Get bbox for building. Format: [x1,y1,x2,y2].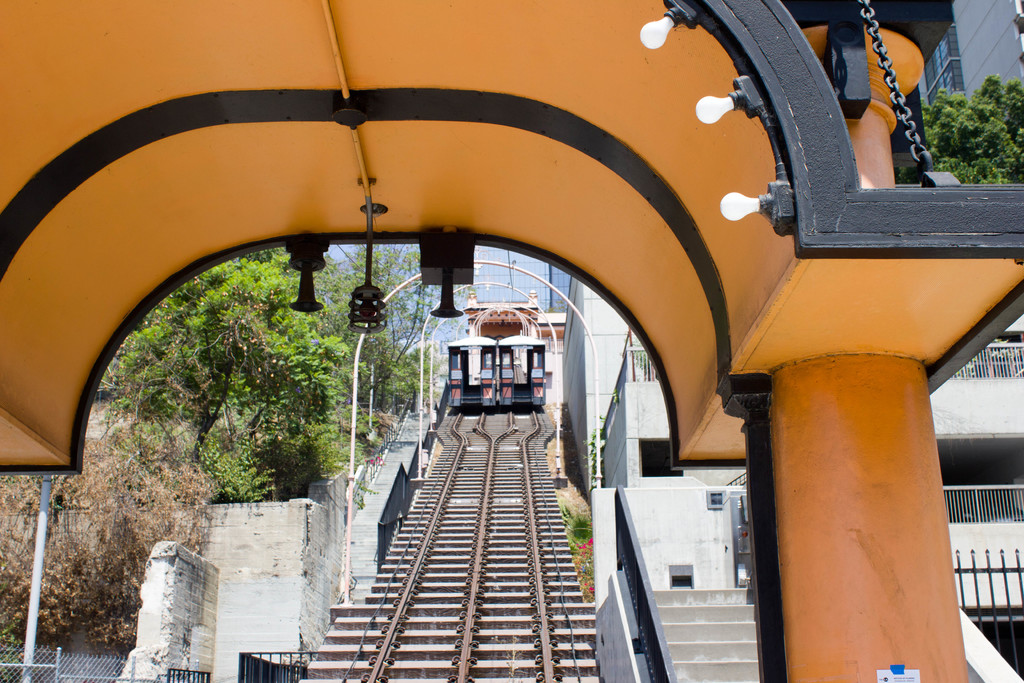
[565,0,1023,682].
